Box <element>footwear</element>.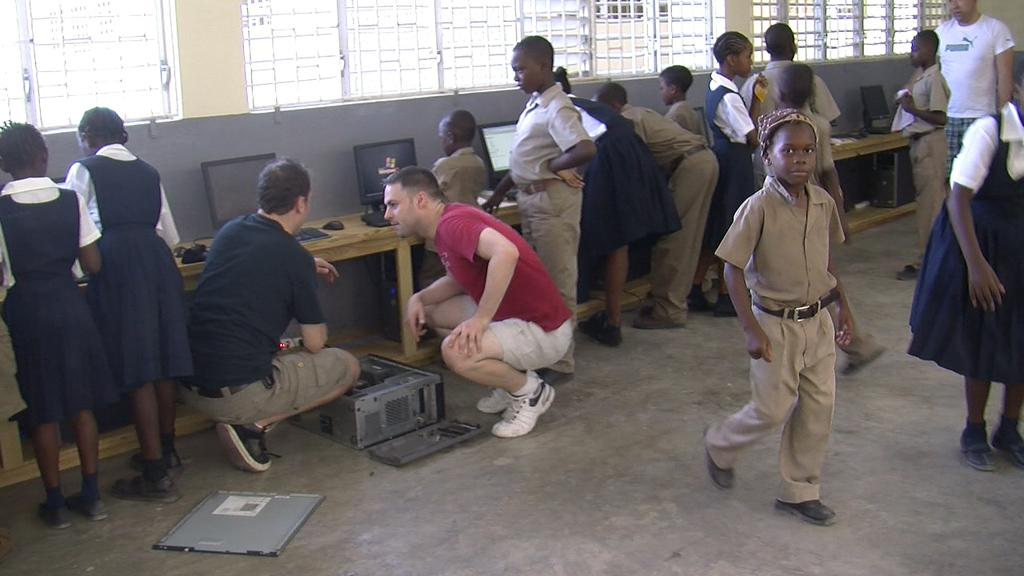
bbox=(42, 504, 67, 527).
